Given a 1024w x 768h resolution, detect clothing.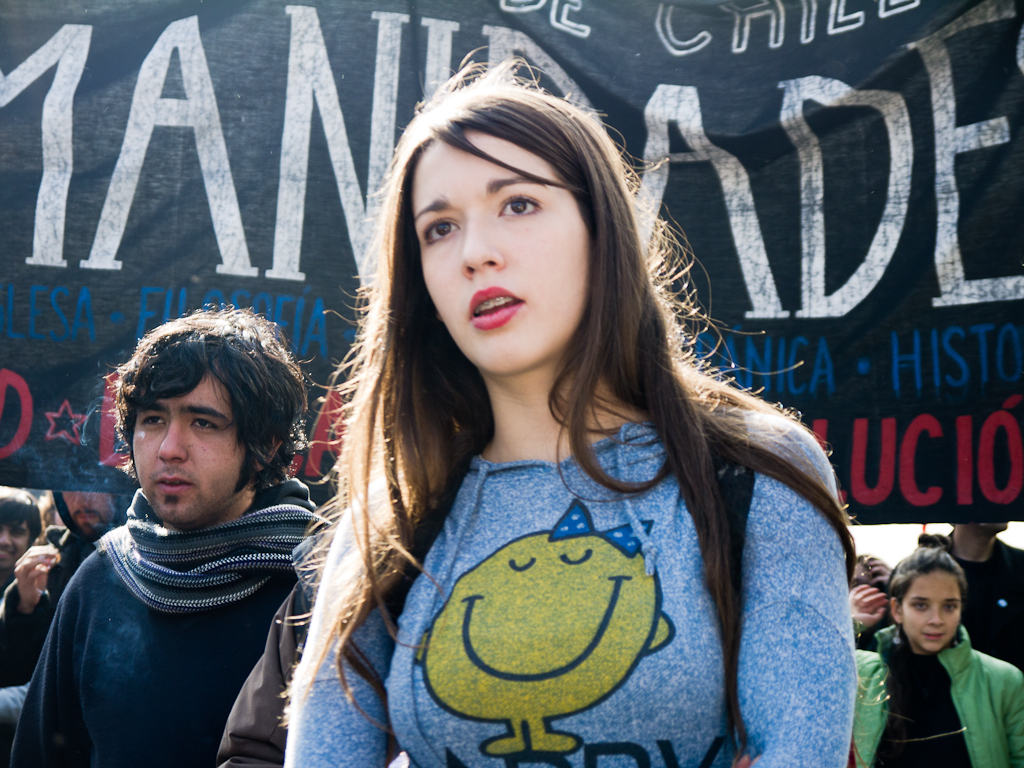
l=934, t=542, r=1023, b=649.
